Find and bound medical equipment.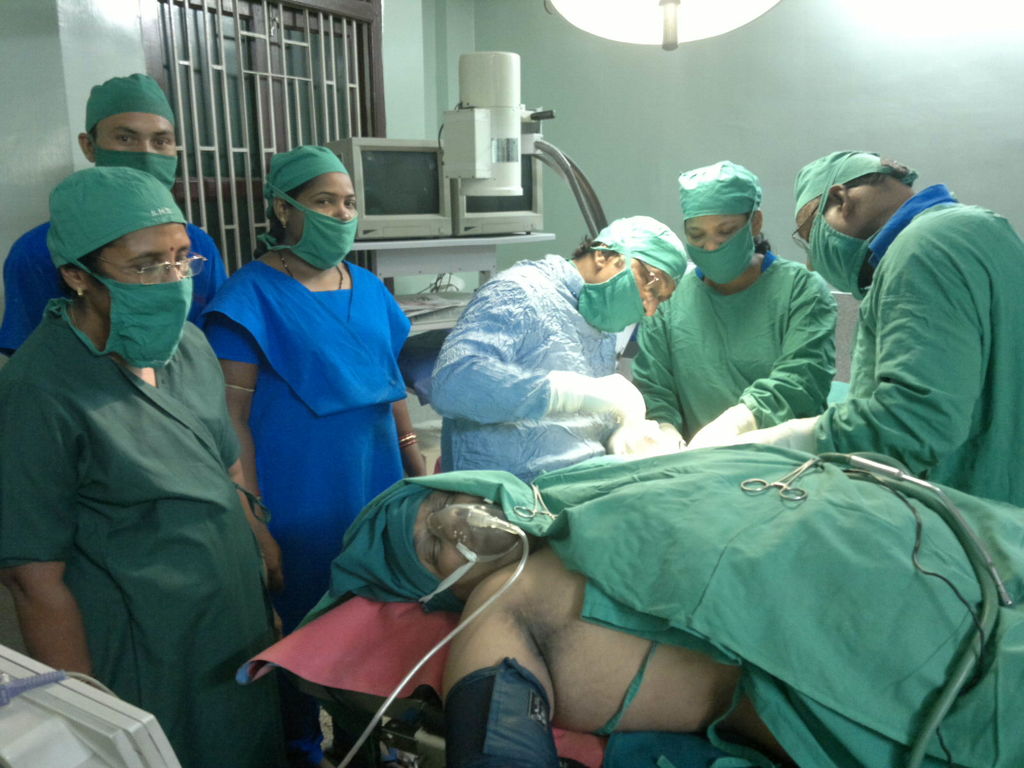
Bound: rect(820, 446, 1018, 609).
